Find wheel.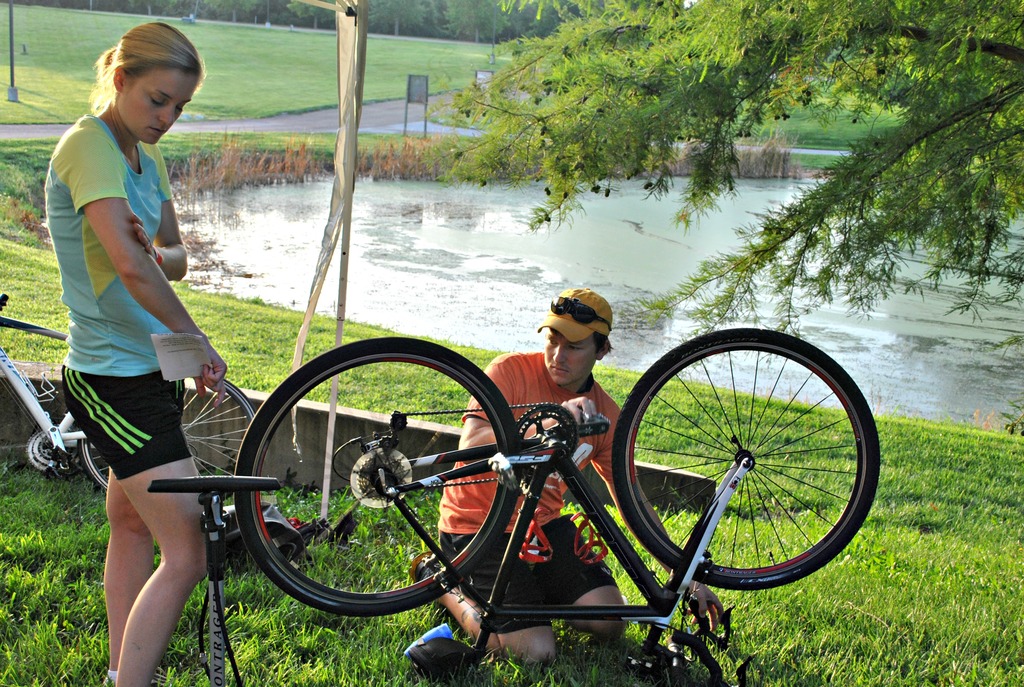
625, 337, 856, 608.
